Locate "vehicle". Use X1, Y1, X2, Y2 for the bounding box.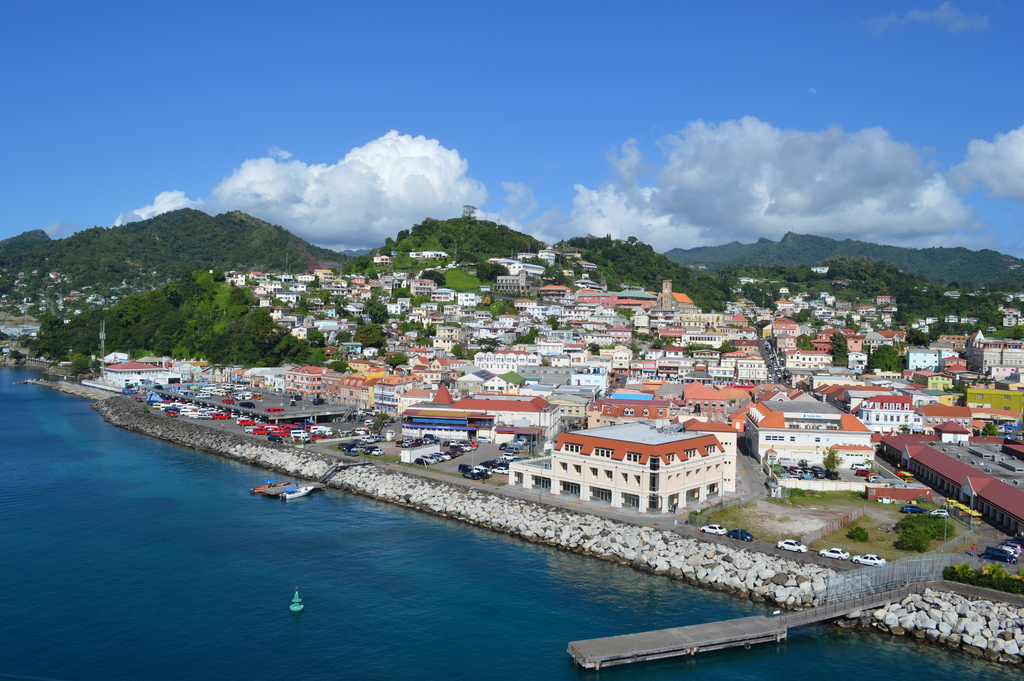
902, 506, 929, 514.
